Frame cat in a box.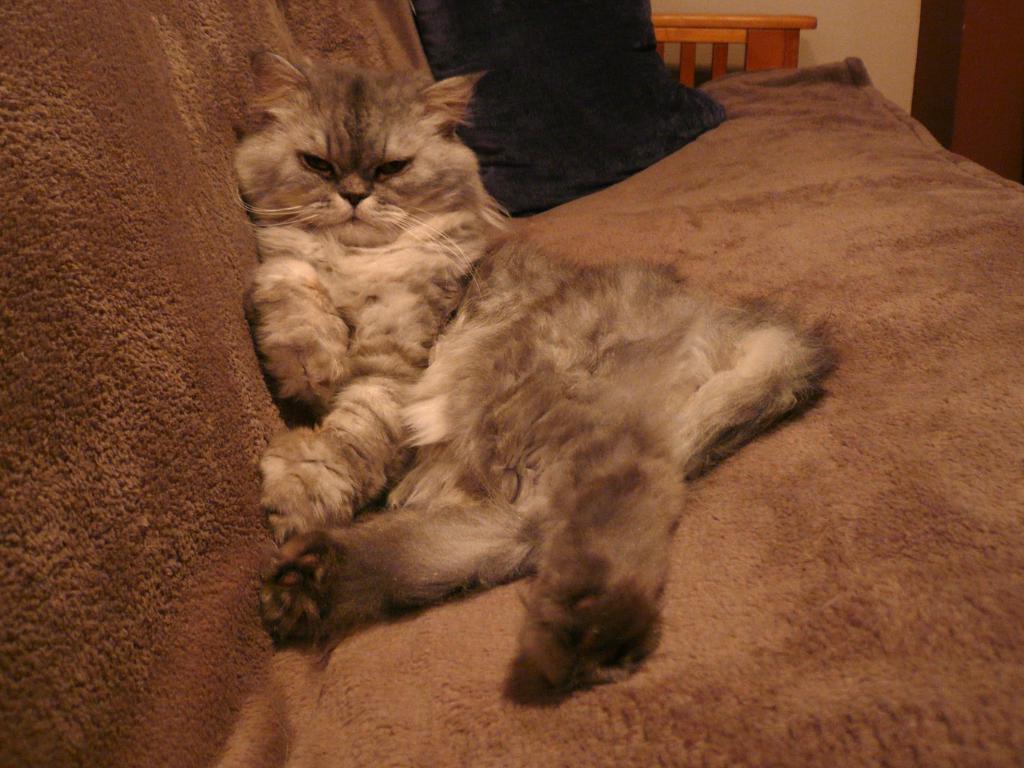
(left=224, top=47, right=842, bottom=707).
